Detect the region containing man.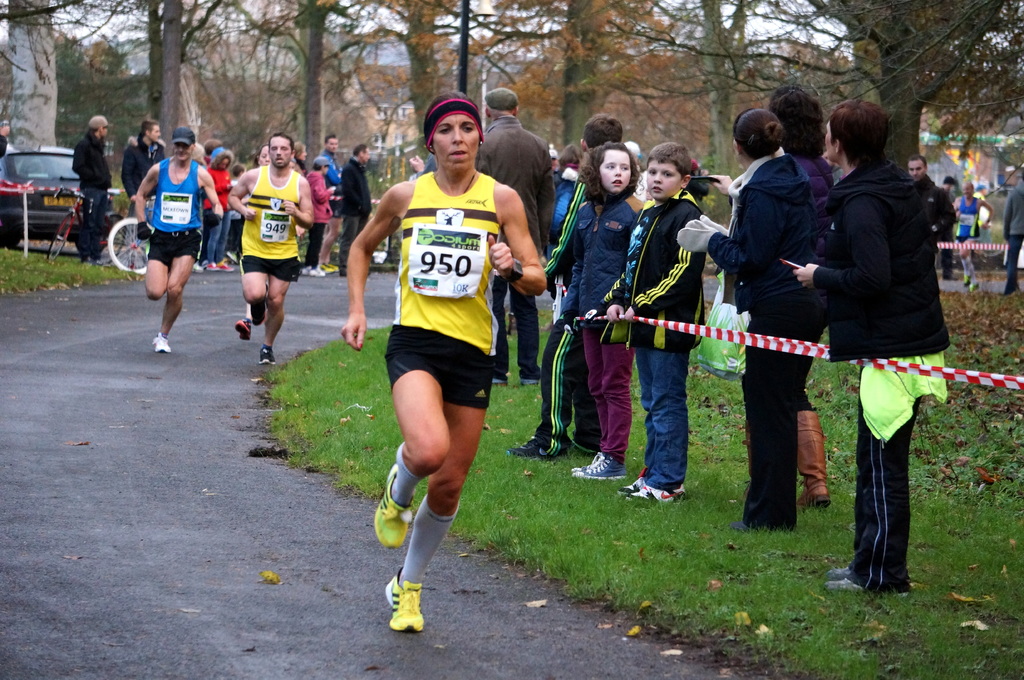
474/88/557/388.
